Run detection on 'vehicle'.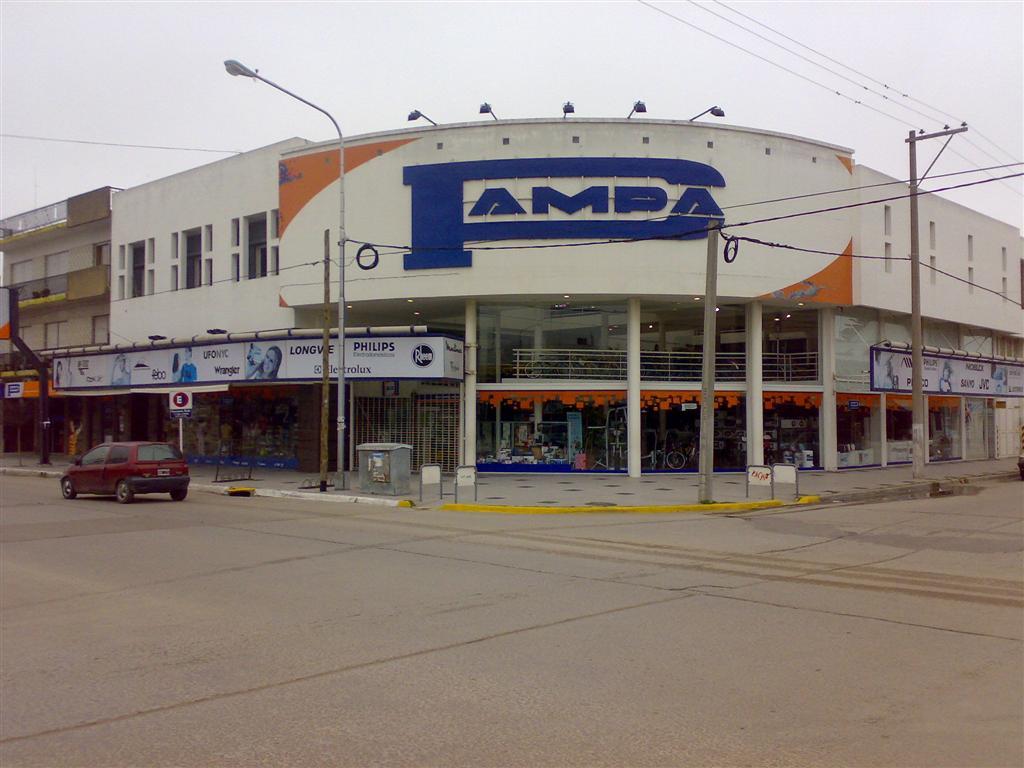
Result: {"x1": 58, "y1": 439, "x2": 194, "y2": 508}.
